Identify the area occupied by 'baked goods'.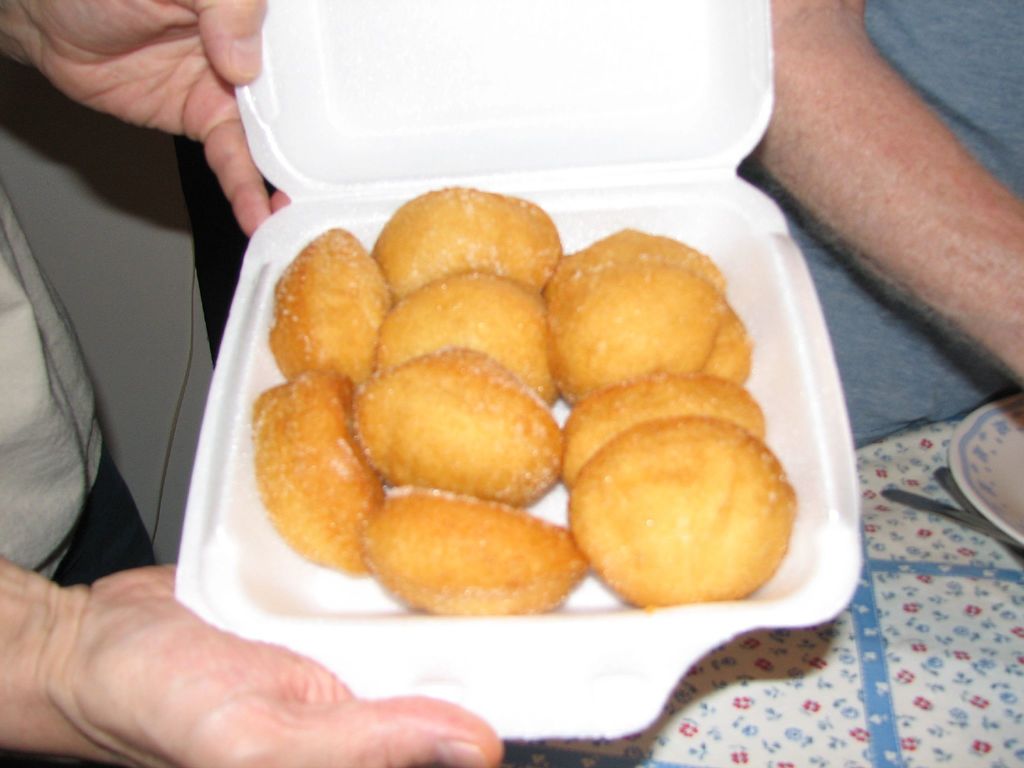
Area: Rect(252, 368, 384, 575).
